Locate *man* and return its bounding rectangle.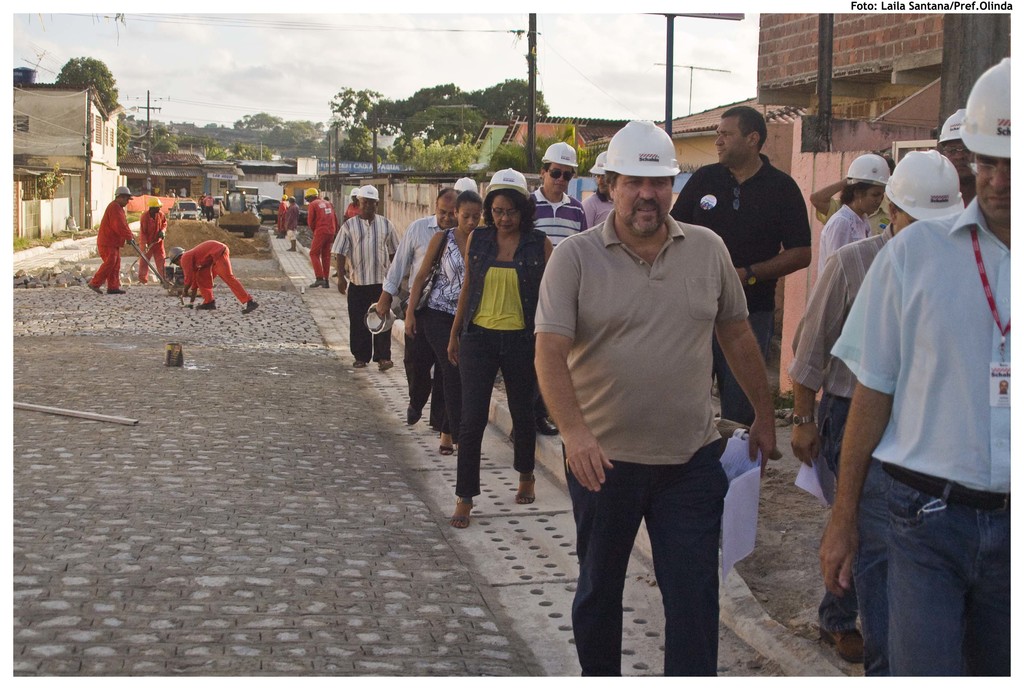
374 186 463 425.
